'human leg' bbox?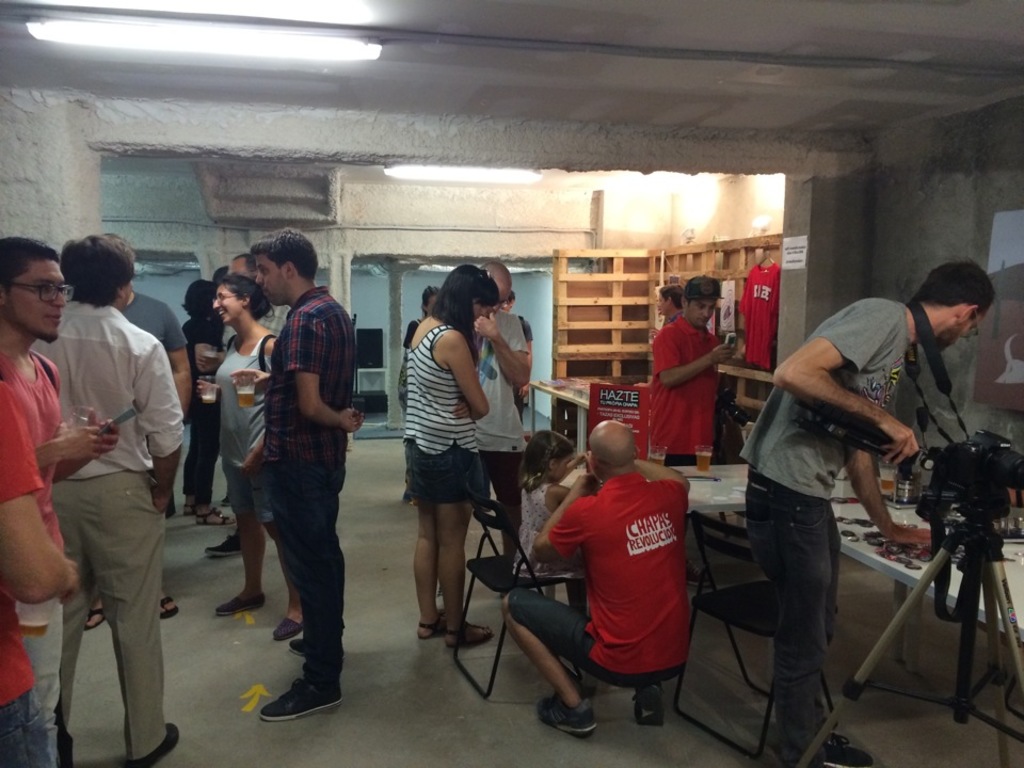
{"left": 195, "top": 403, "right": 234, "bottom": 525}
